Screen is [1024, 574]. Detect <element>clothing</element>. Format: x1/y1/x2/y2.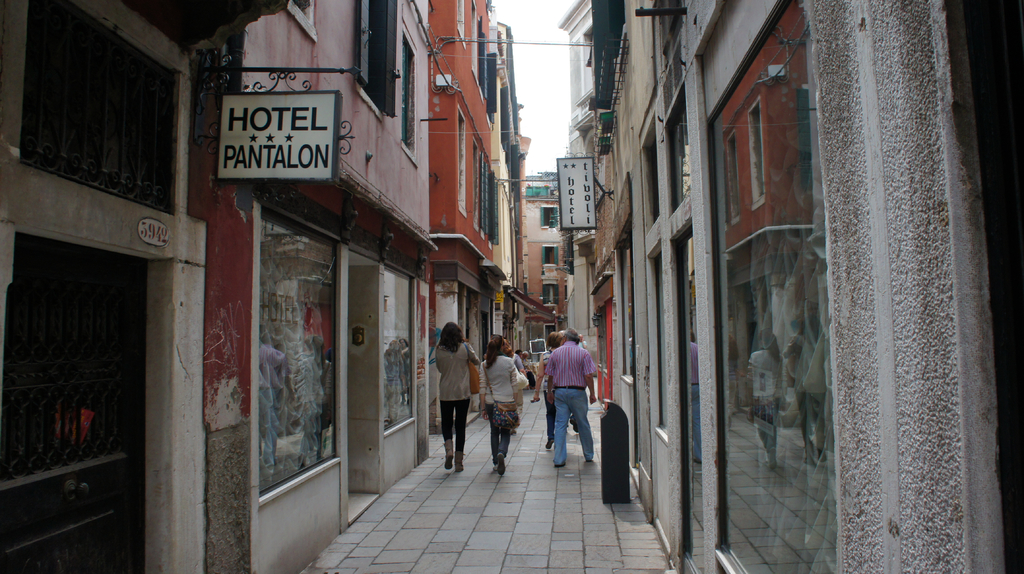
436/340/482/452.
